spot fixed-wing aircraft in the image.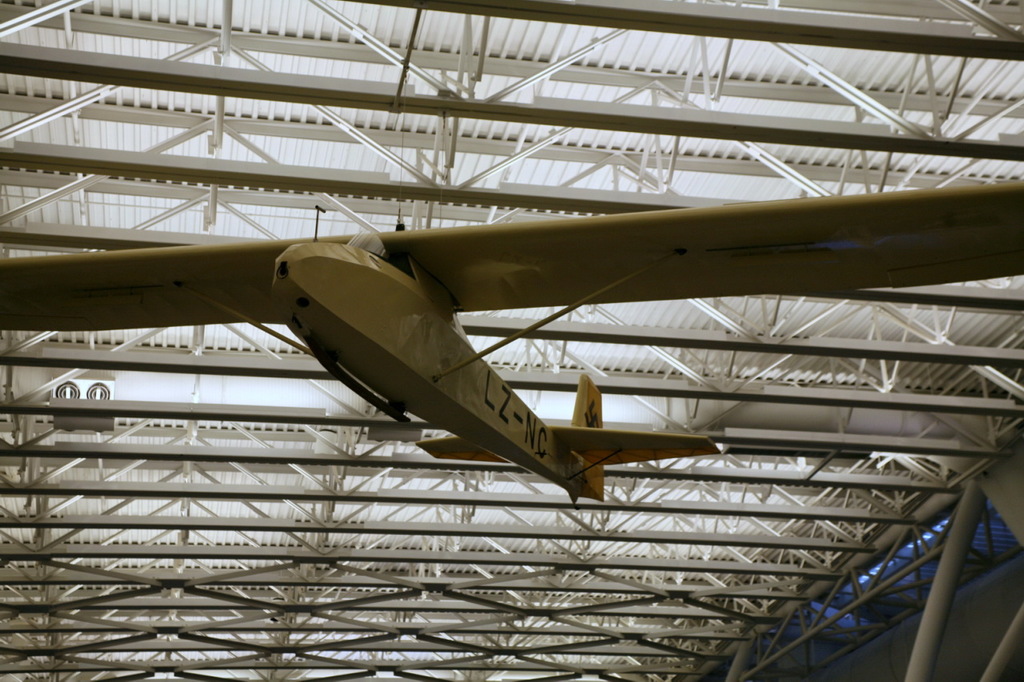
fixed-wing aircraft found at x1=0, y1=177, x2=1023, y2=503.
